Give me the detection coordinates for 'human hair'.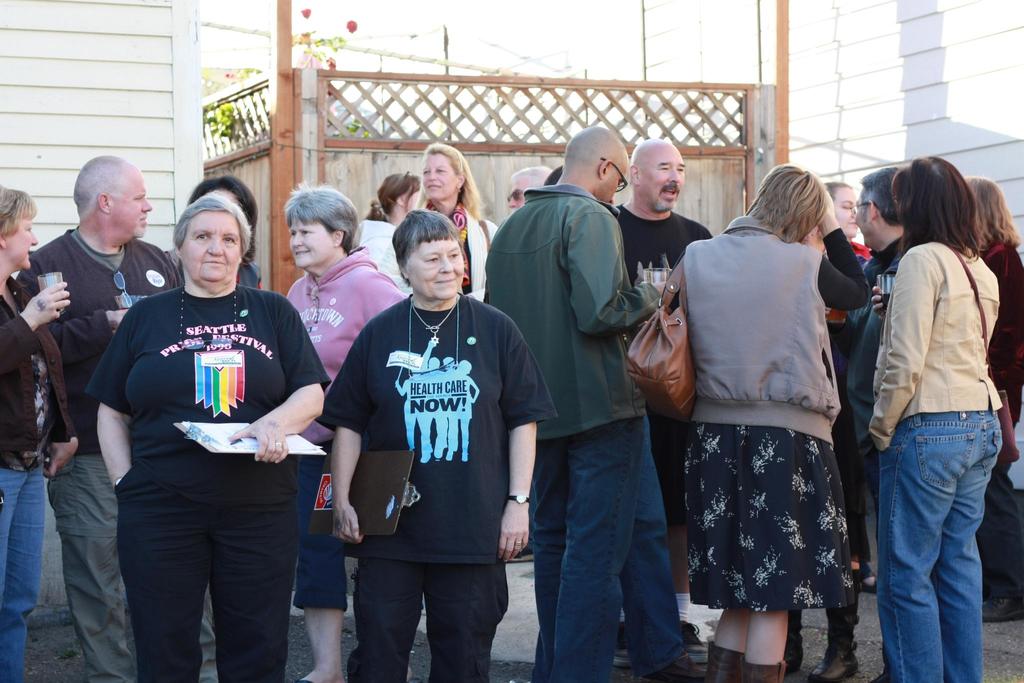
select_region(72, 154, 125, 221).
